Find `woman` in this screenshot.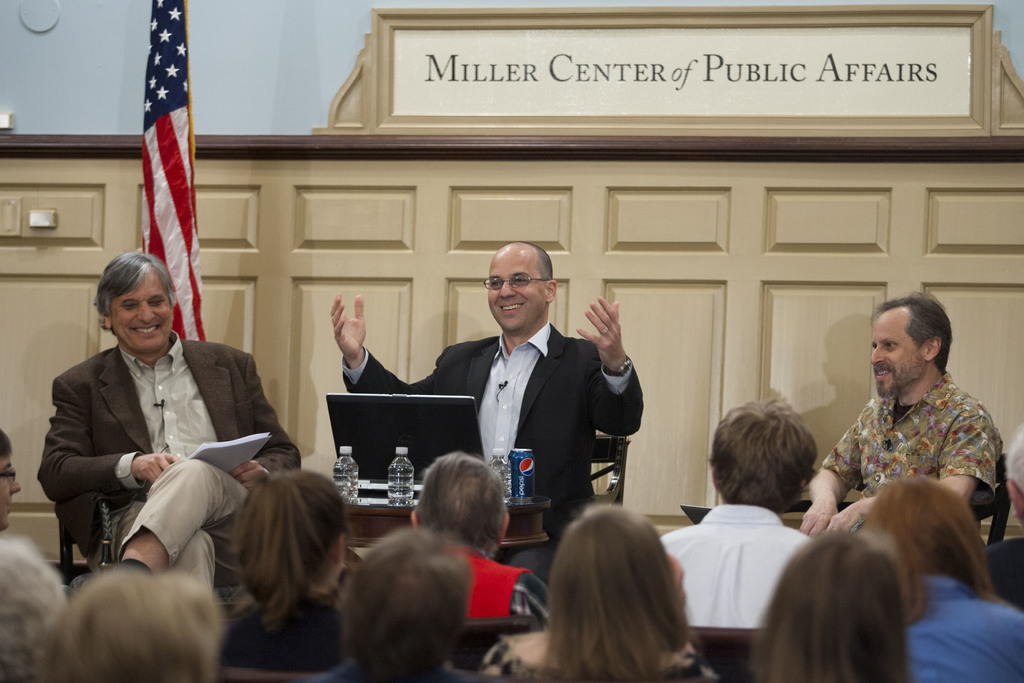
The bounding box for `woman` is 851 476 1023 682.
